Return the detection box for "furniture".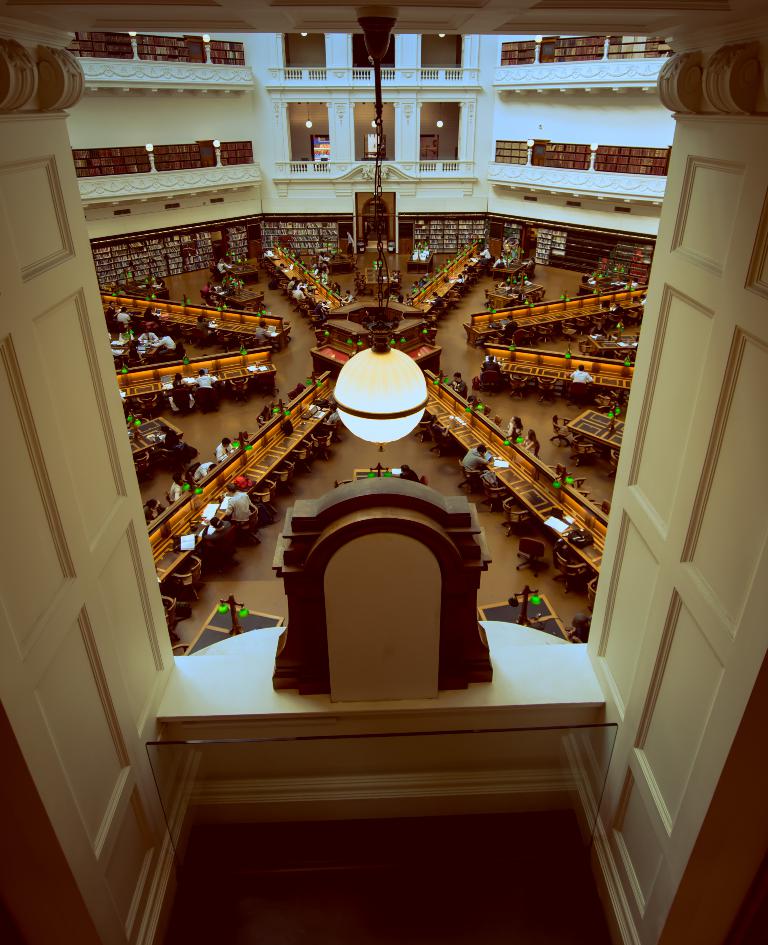
bbox=[336, 468, 425, 487].
